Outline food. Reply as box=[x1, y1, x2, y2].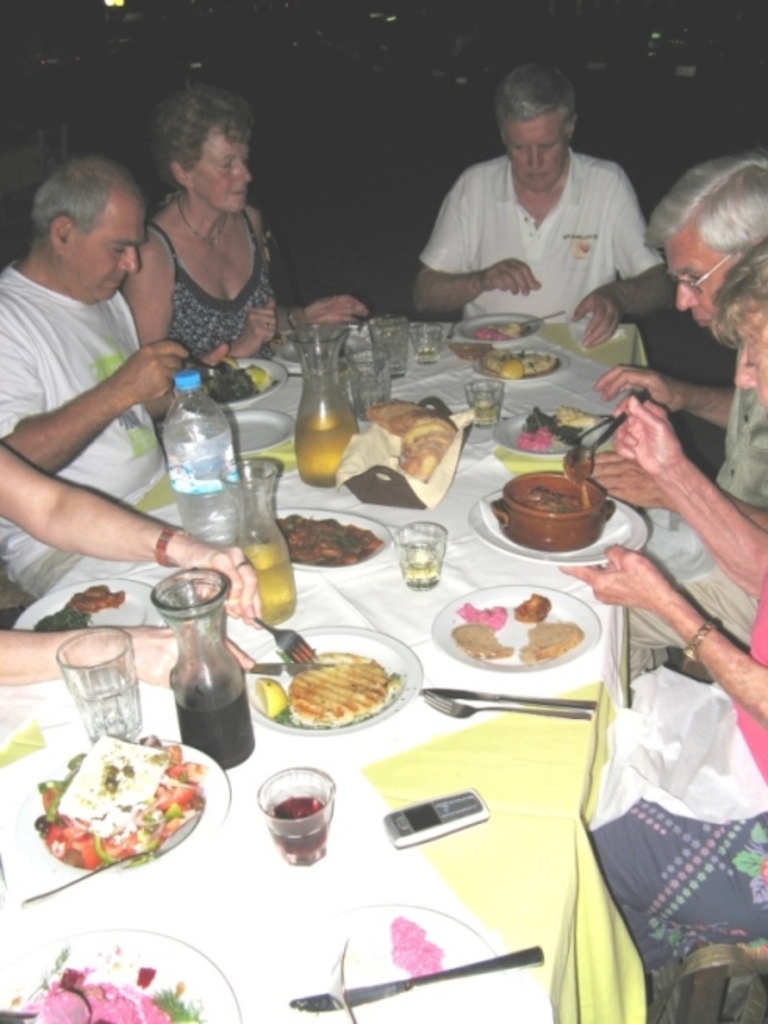
box=[272, 513, 385, 567].
